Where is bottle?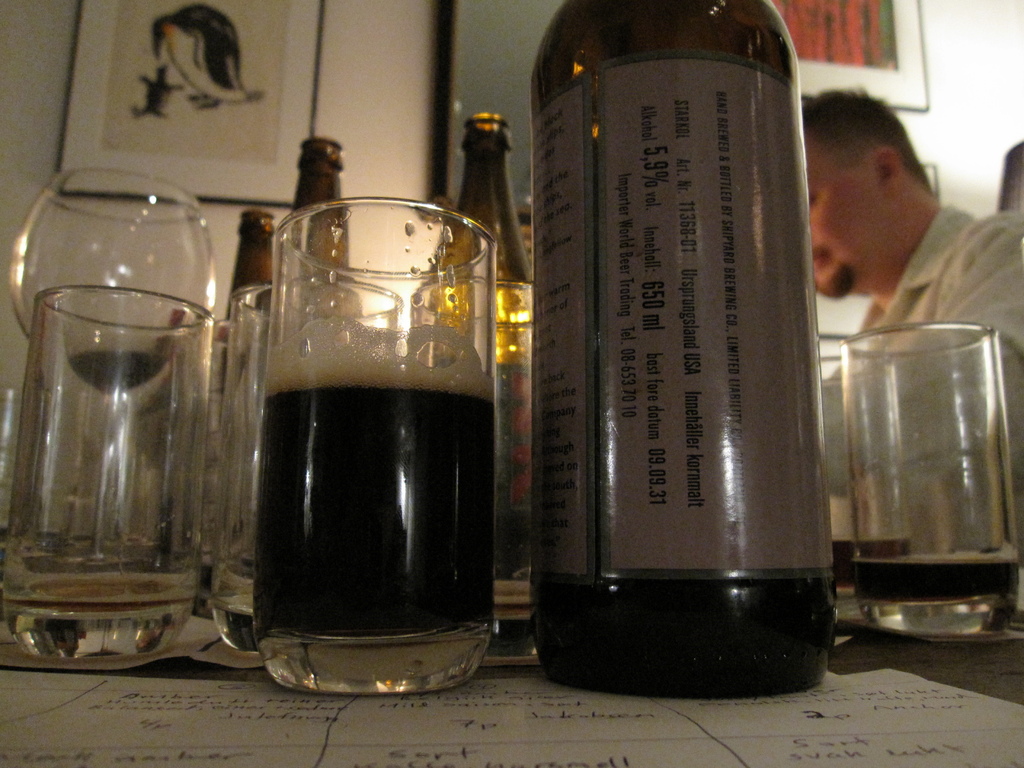
514, 4, 846, 652.
